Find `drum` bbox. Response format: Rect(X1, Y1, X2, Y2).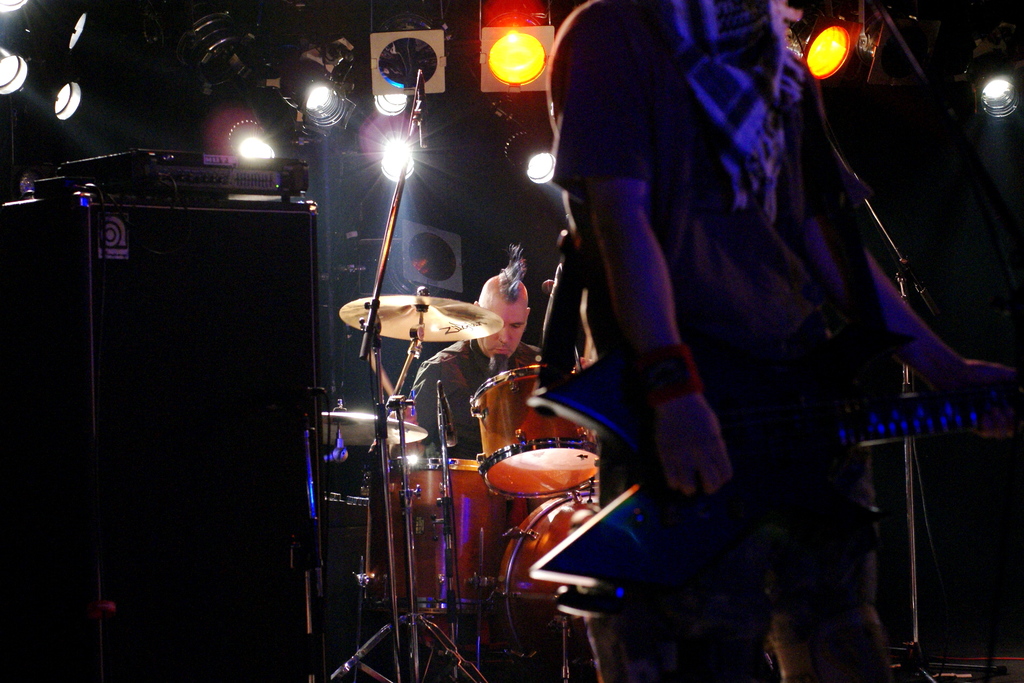
Rect(496, 483, 594, 675).
